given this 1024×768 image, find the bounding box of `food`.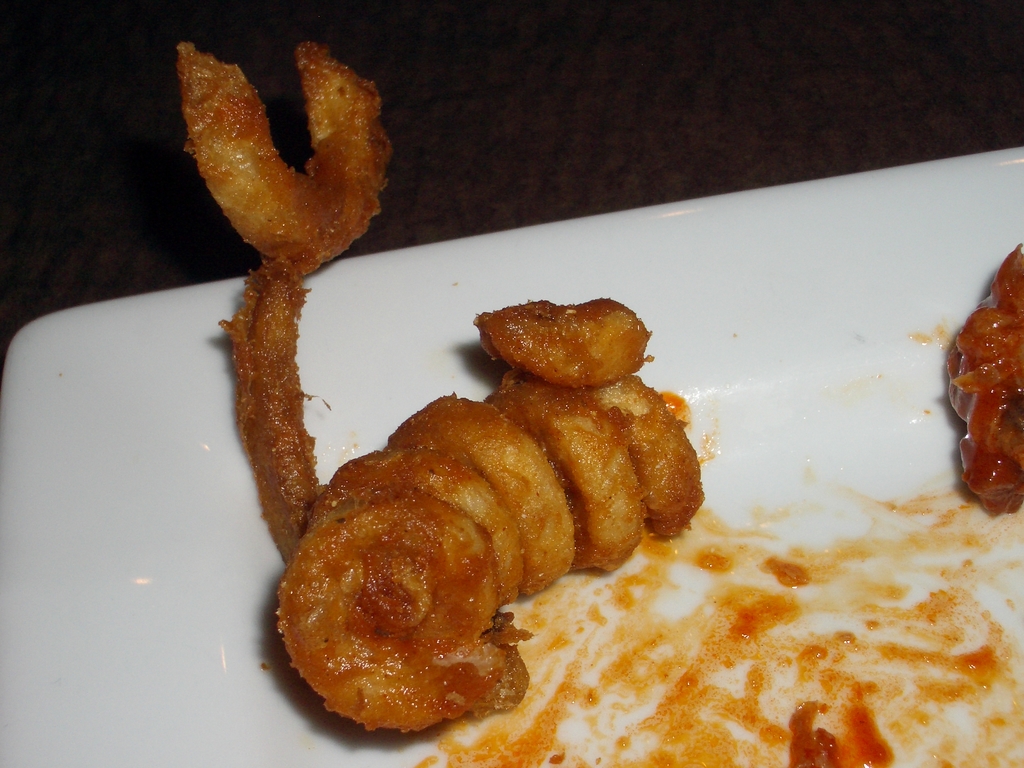
<region>481, 380, 648, 574</region>.
